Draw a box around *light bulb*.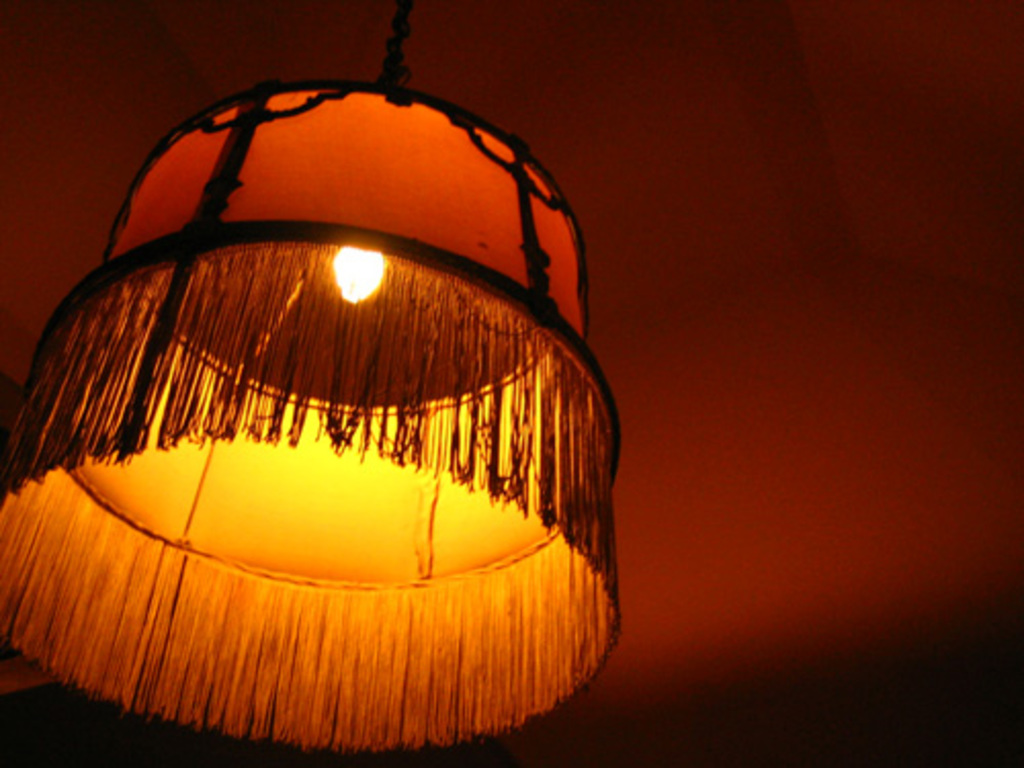
<region>53, 49, 567, 664</region>.
